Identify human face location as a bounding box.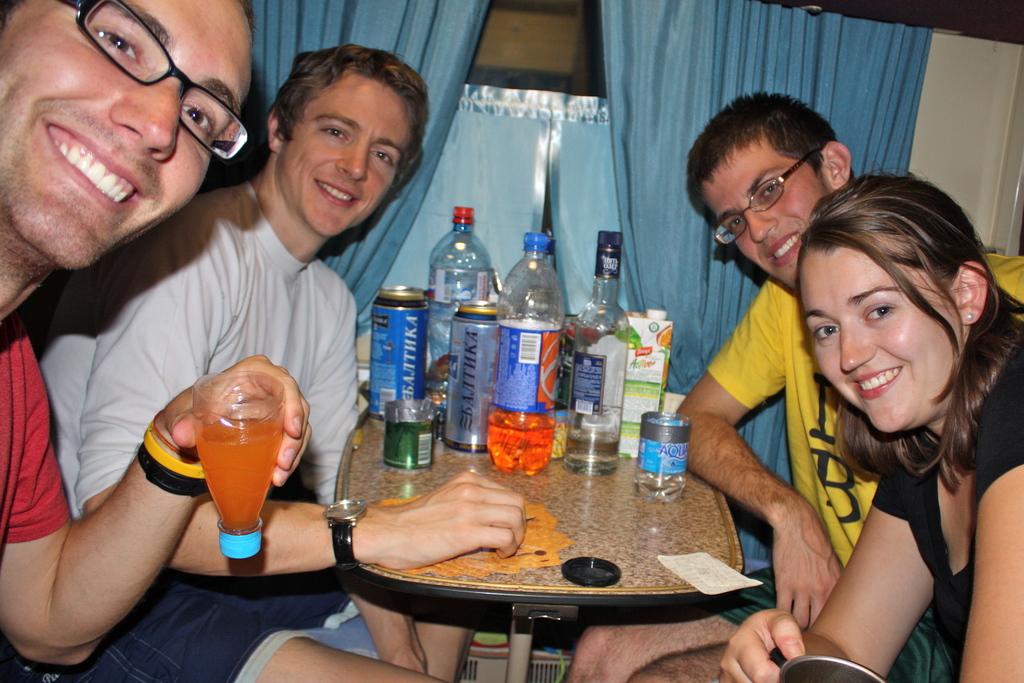
x1=0, y1=0, x2=255, y2=272.
